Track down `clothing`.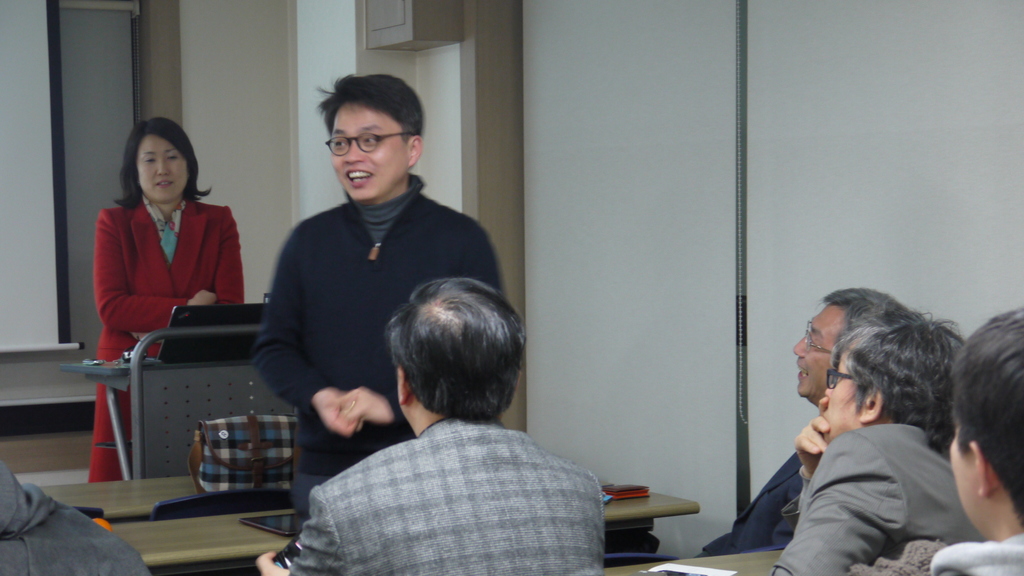
Tracked to (x1=246, y1=169, x2=509, y2=518).
